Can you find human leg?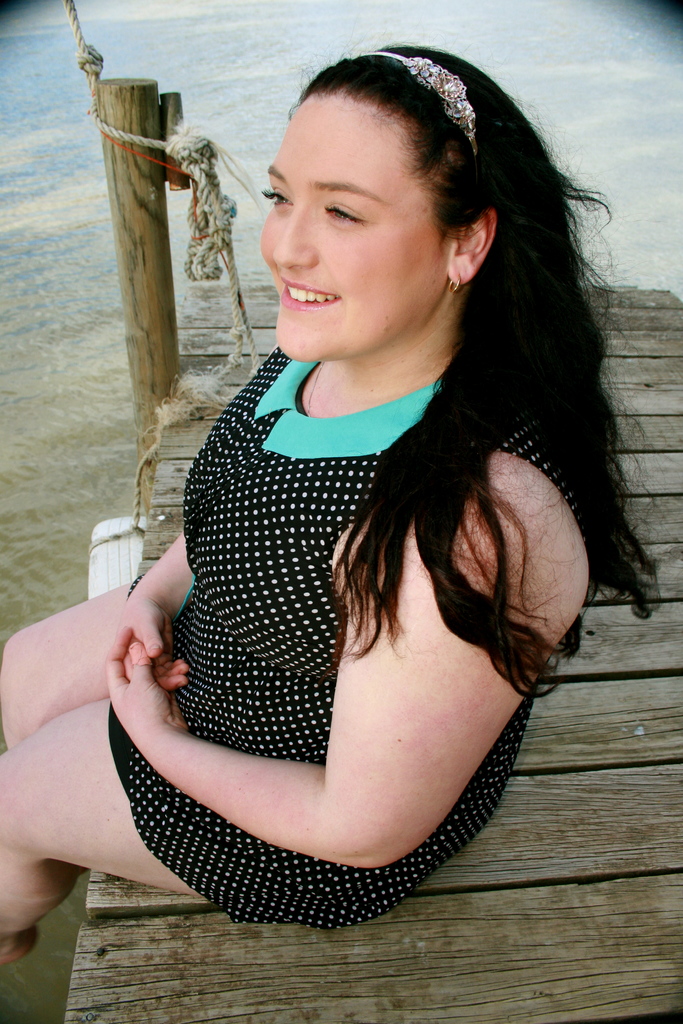
Yes, bounding box: Rect(0, 701, 208, 965).
